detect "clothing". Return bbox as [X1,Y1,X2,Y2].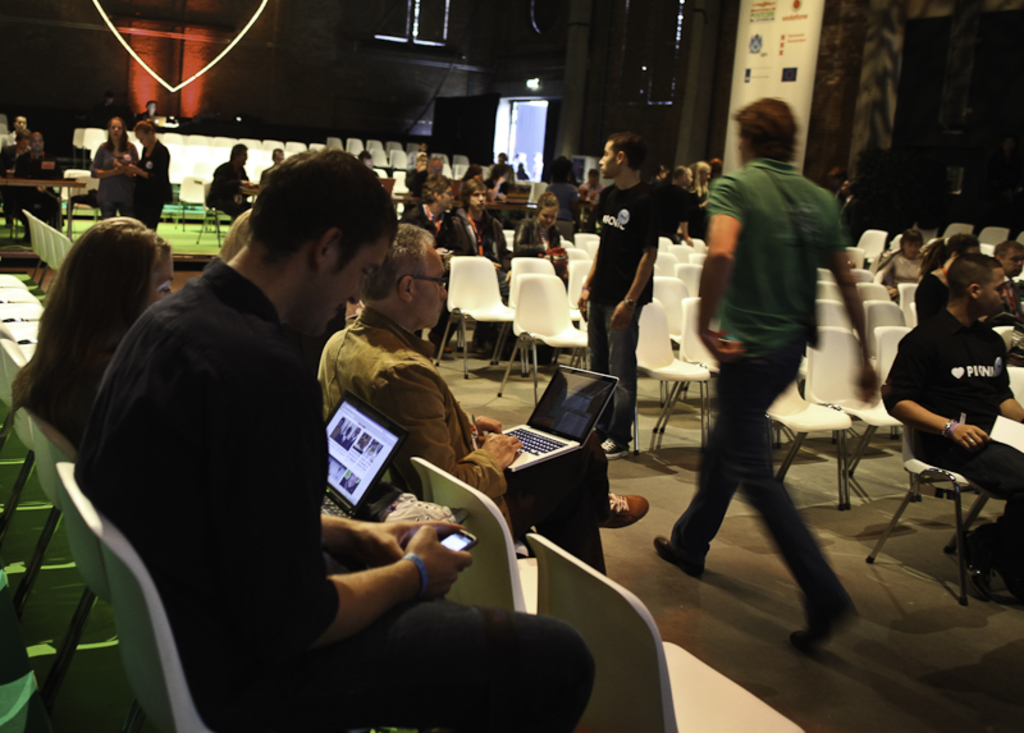
[586,175,659,444].
